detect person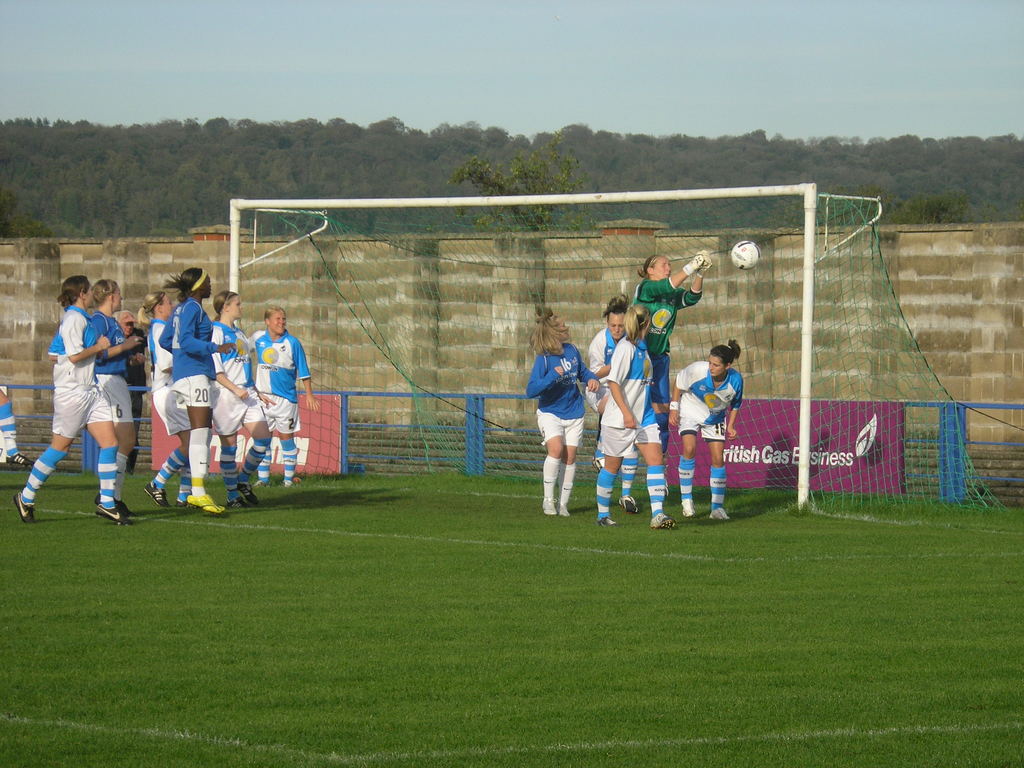
BBox(10, 269, 129, 530)
